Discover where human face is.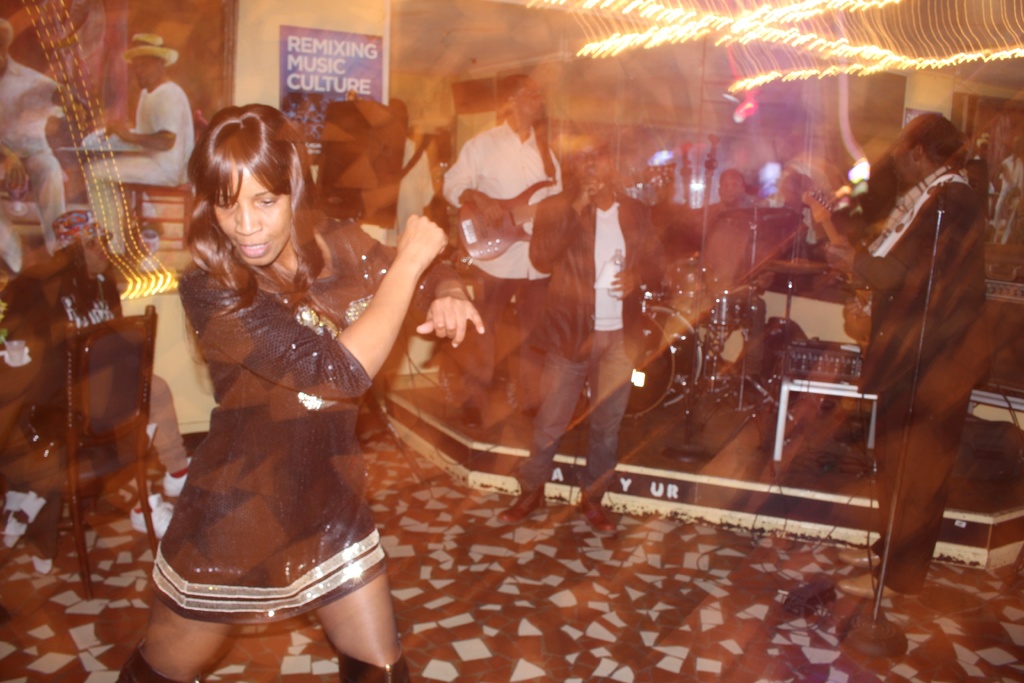
Discovered at locate(134, 53, 161, 88).
